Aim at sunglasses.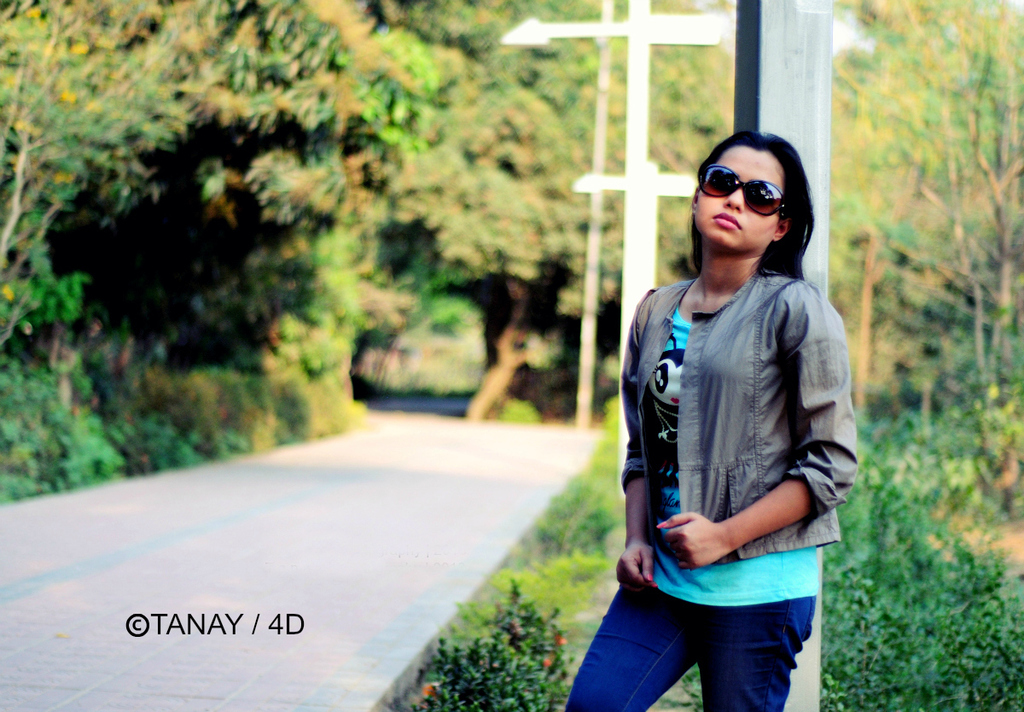
Aimed at left=701, top=161, right=785, bottom=218.
